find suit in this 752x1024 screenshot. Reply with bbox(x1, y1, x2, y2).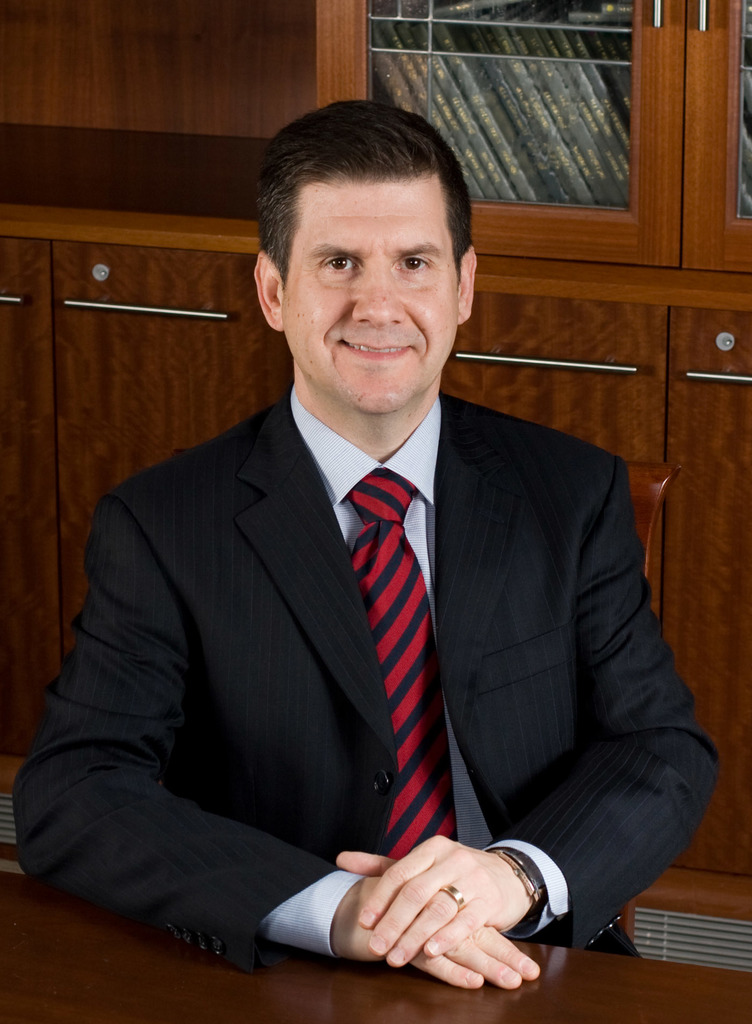
bbox(65, 151, 675, 988).
